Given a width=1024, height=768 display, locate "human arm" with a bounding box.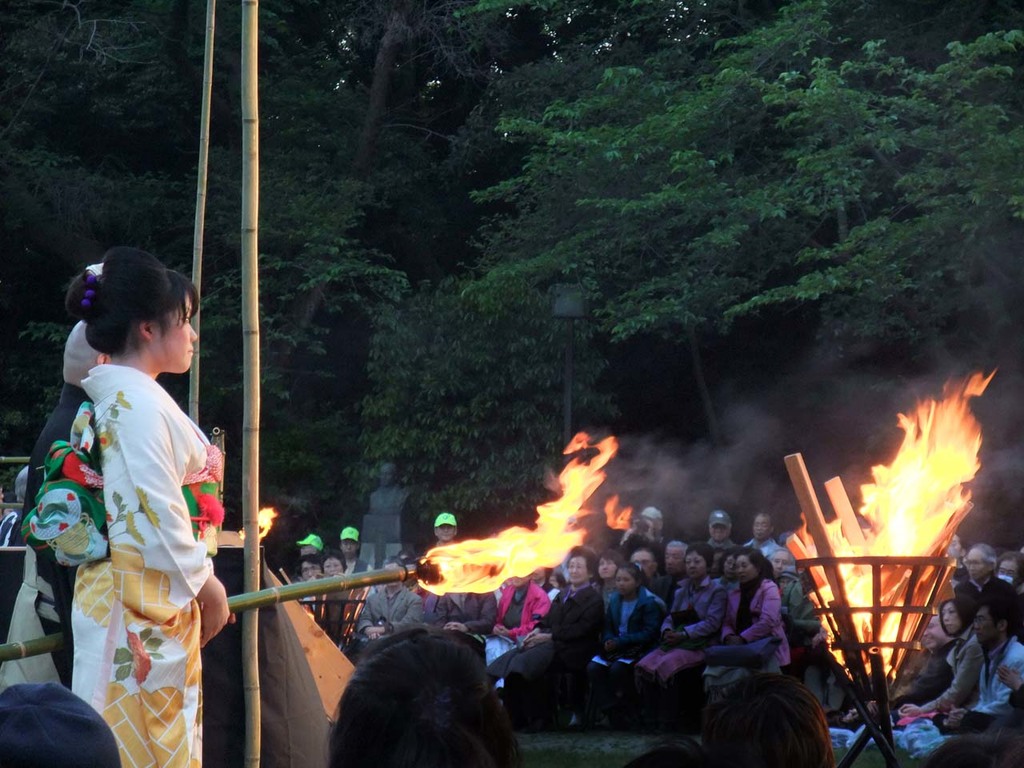
Located: [x1=526, y1=594, x2=604, y2=650].
